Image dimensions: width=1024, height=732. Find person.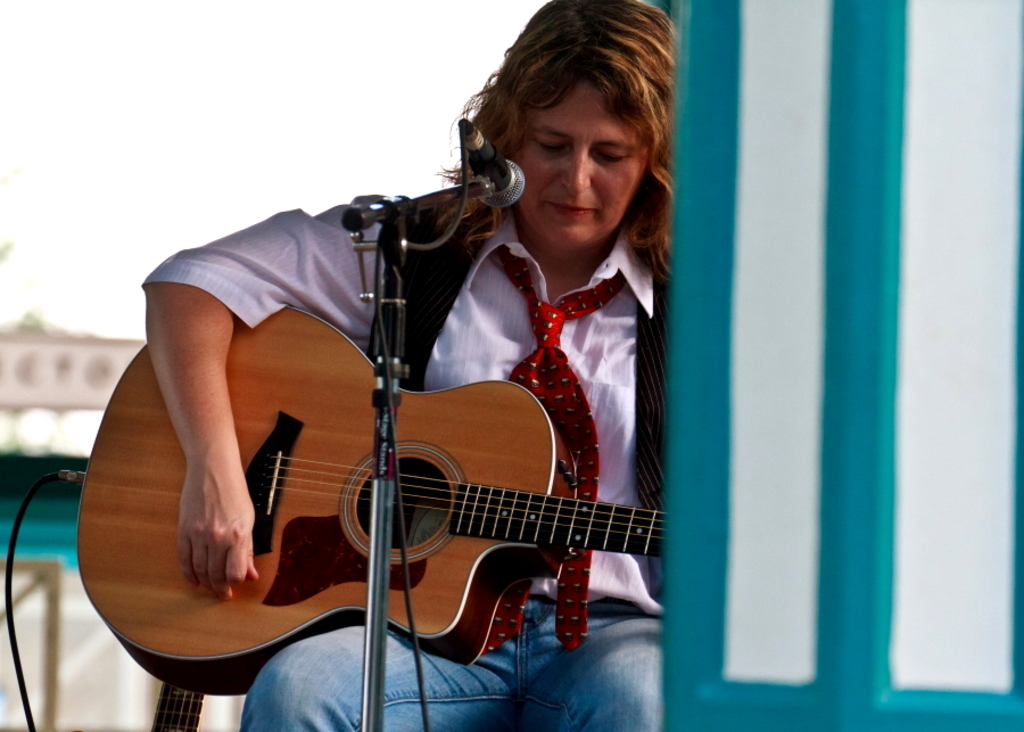
130:0:675:731.
